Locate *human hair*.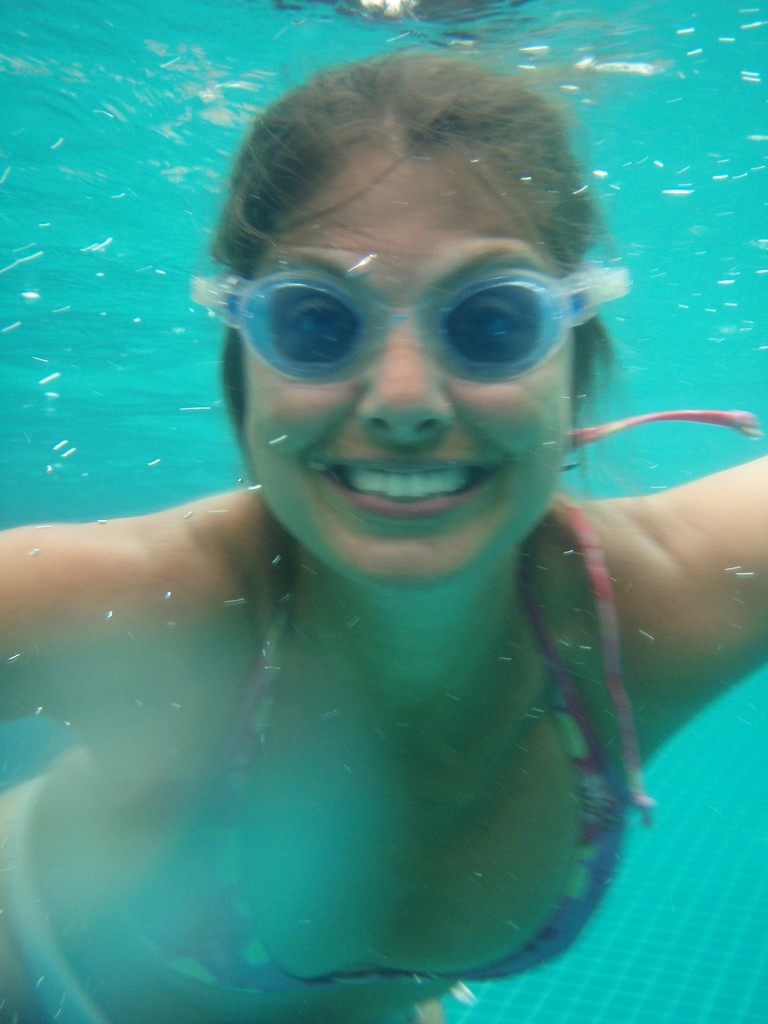
Bounding box: <box>196,3,640,500</box>.
